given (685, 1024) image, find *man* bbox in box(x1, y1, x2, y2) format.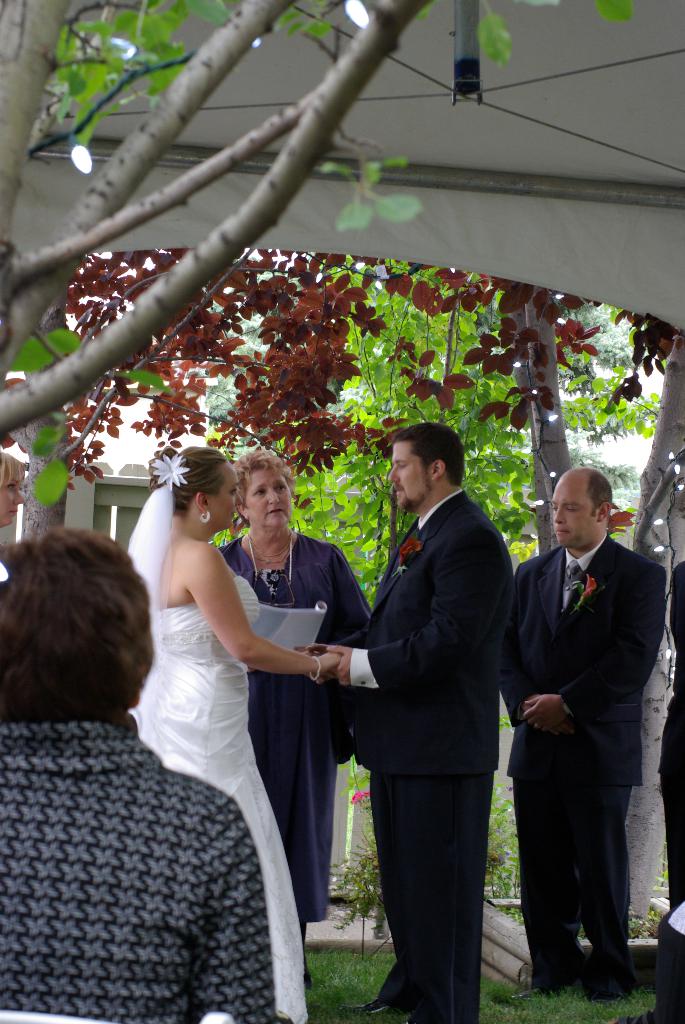
box(503, 454, 672, 1004).
